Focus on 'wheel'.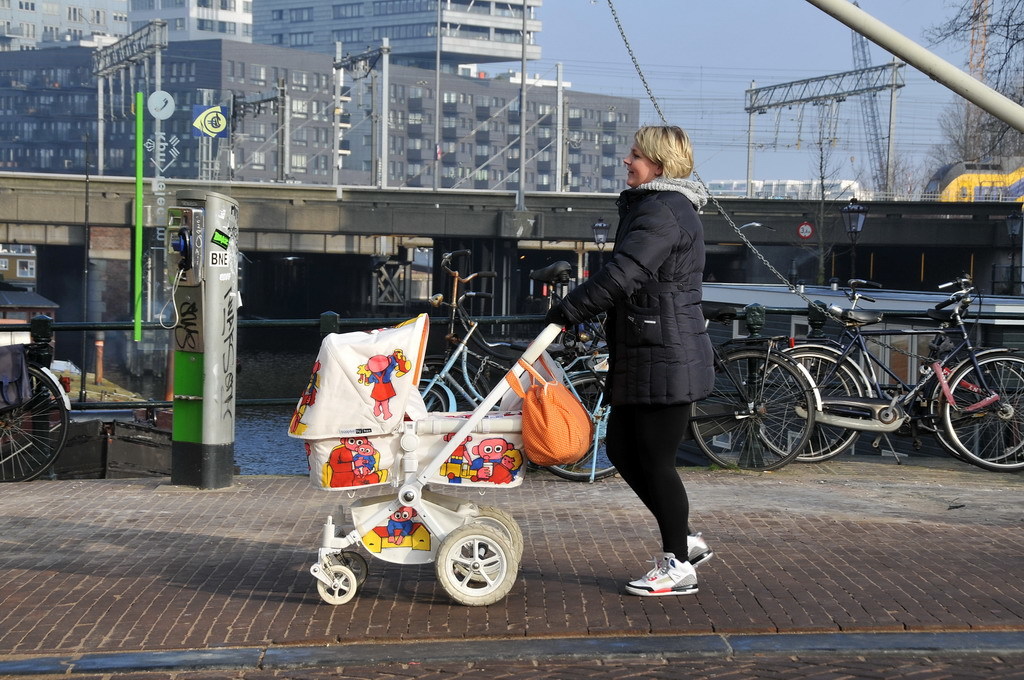
Focused at (762,357,859,452).
